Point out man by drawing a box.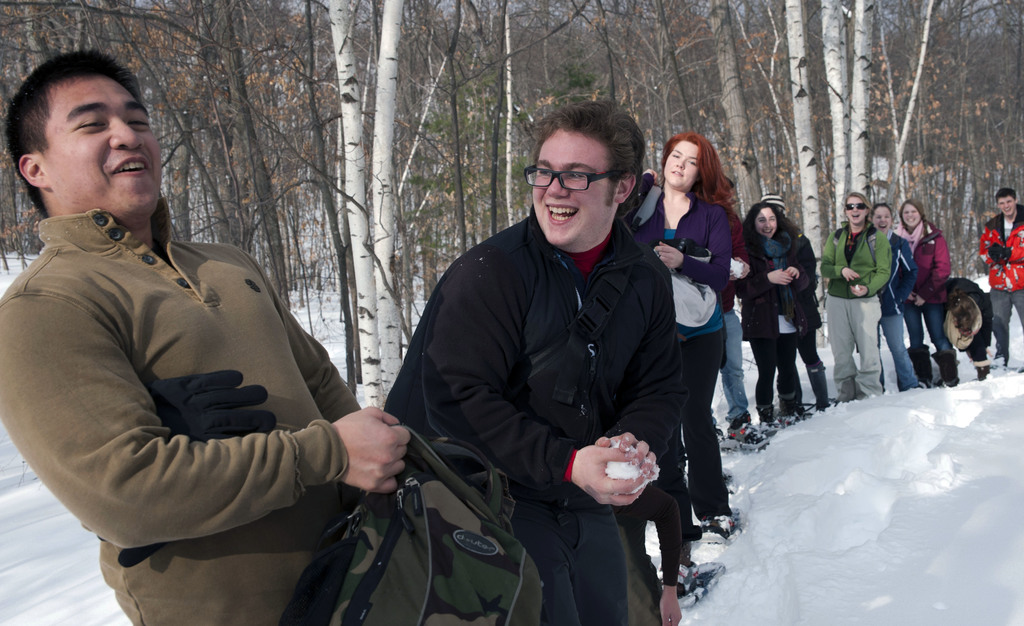
979, 191, 1023, 371.
